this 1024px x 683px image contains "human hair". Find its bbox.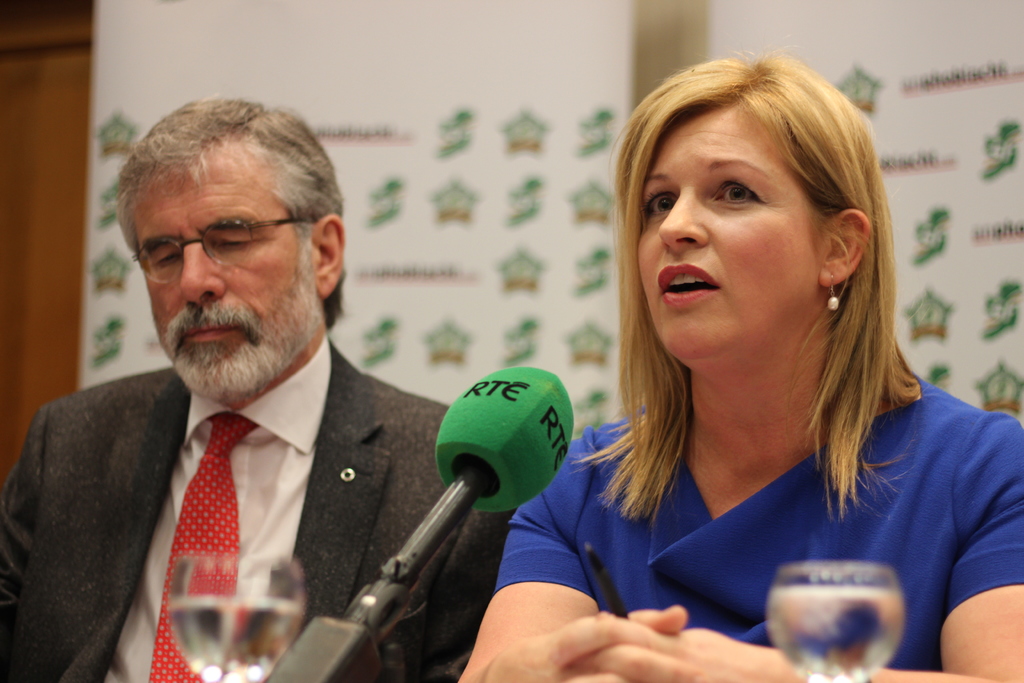
rect(116, 95, 333, 297).
